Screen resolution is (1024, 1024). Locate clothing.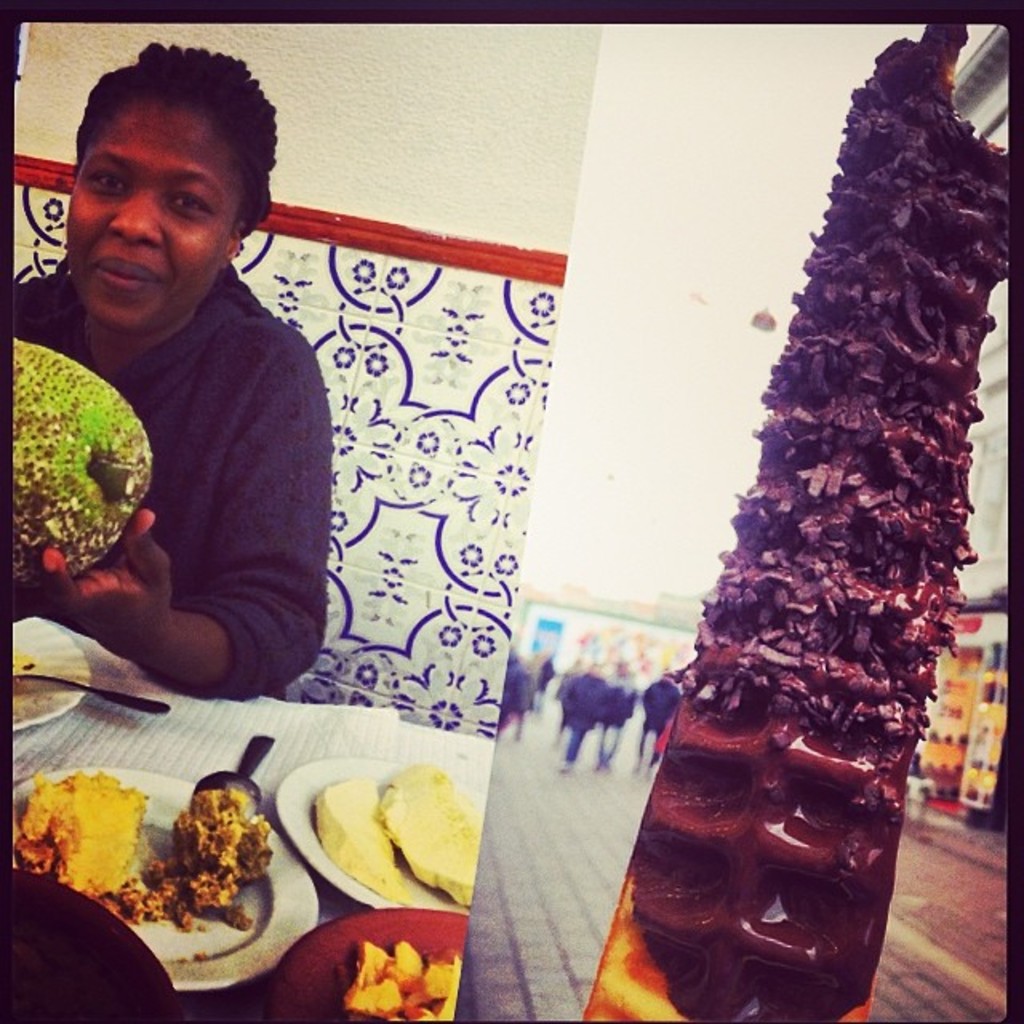
pyautogui.locateOnScreen(645, 685, 680, 765).
